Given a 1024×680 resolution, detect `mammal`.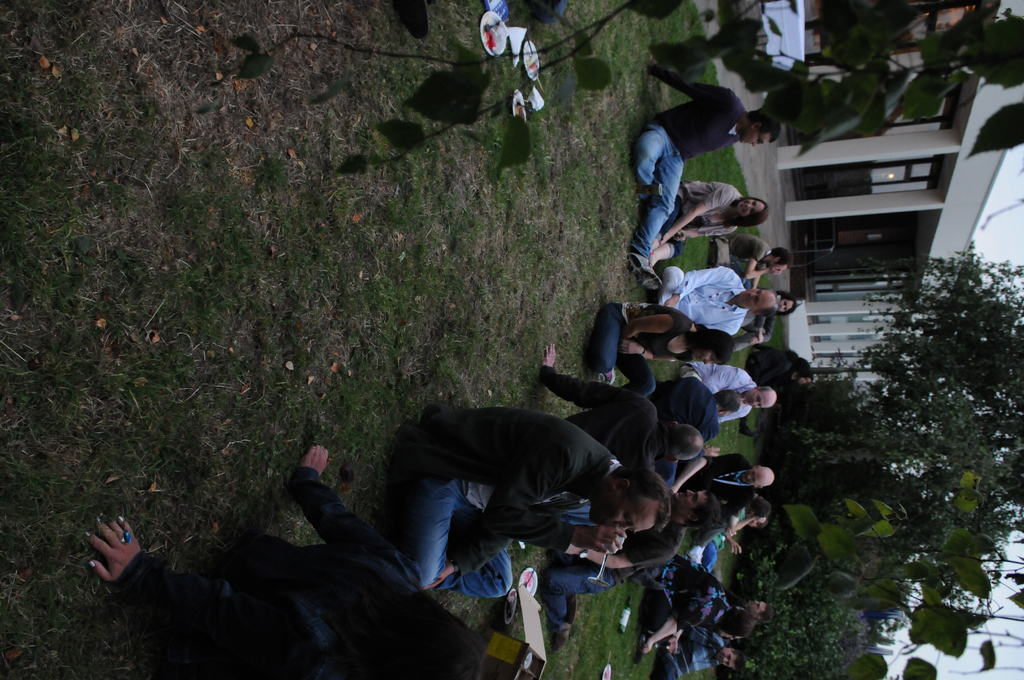
BBox(644, 268, 776, 348).
